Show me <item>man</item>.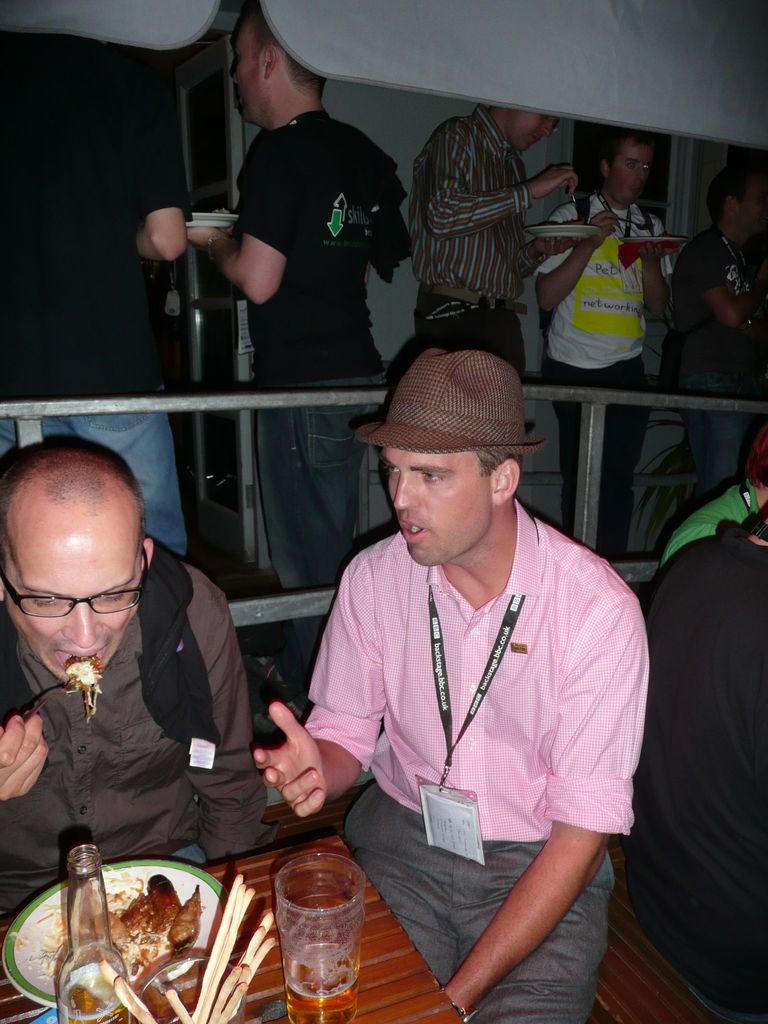
<item>man</item> is here: 185,2,413,664.
